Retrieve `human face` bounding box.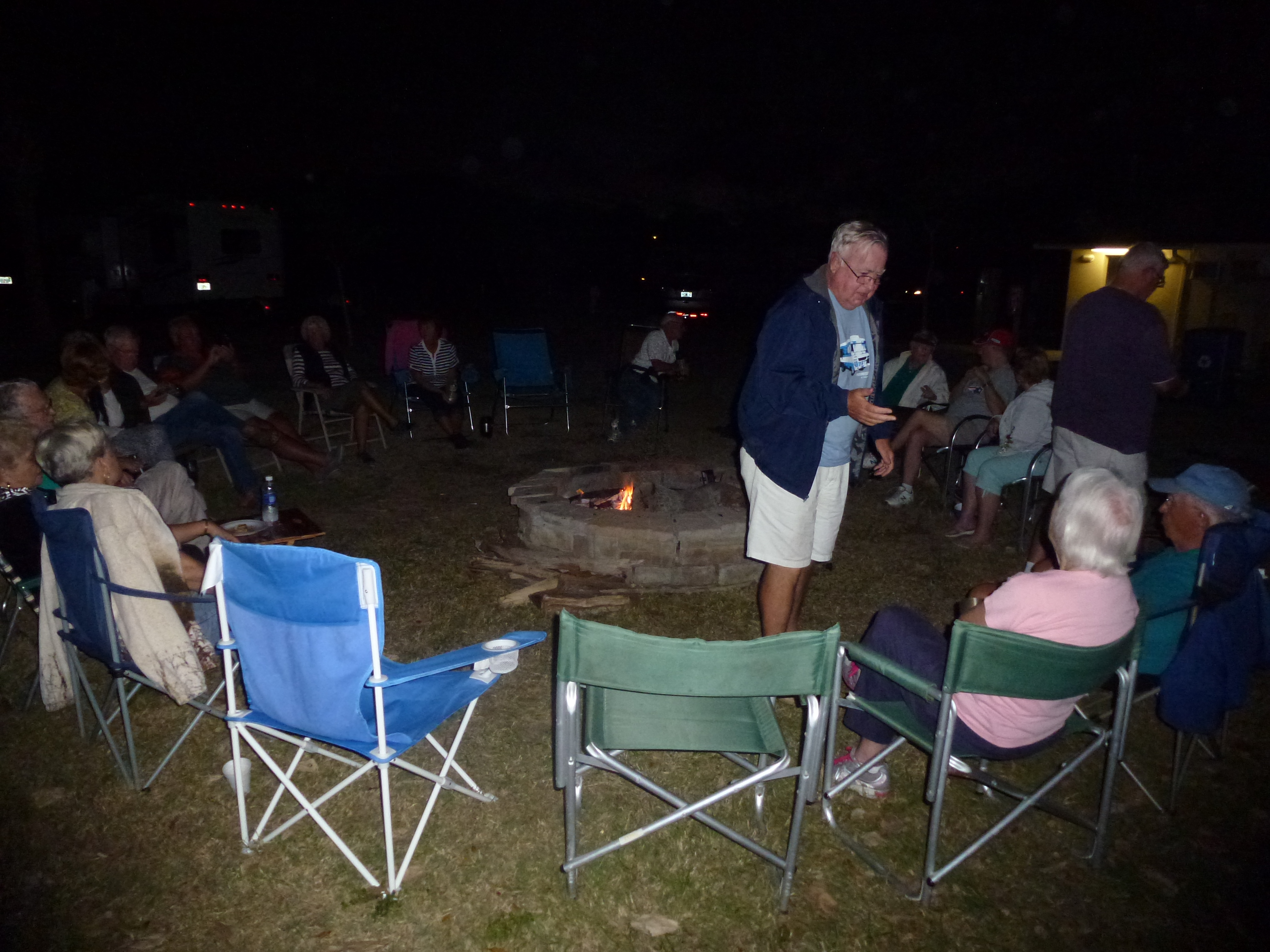
Bounding box: rect(248, 72, 261, 90).
